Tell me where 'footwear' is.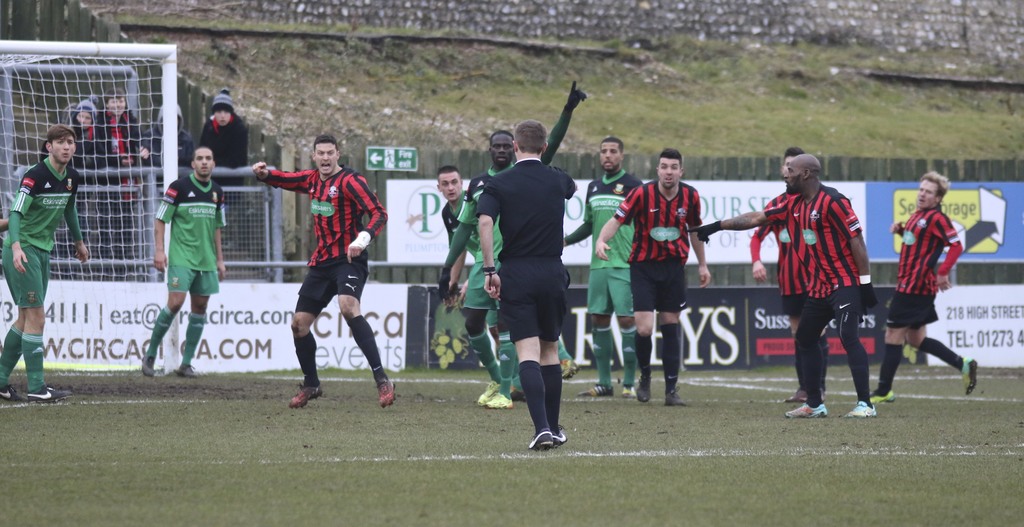
'footwear' is at bbox=(864, 387, 895, 401).
